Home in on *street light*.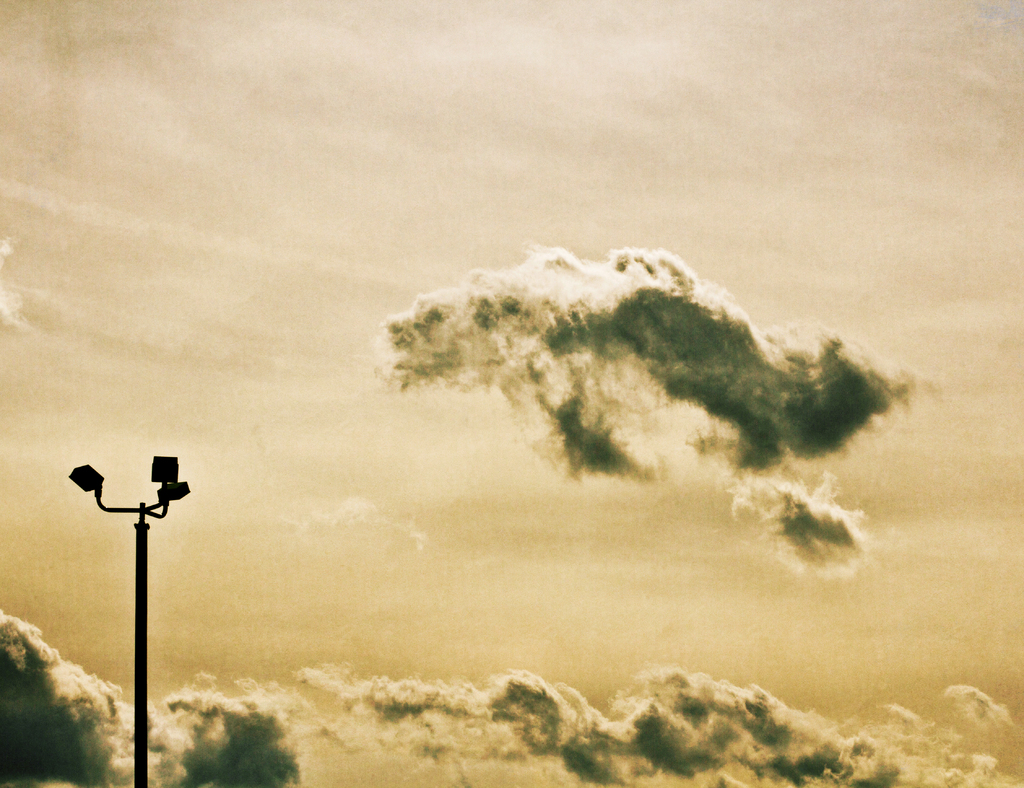
Homed in at crop(65, 456, 182, 770).
